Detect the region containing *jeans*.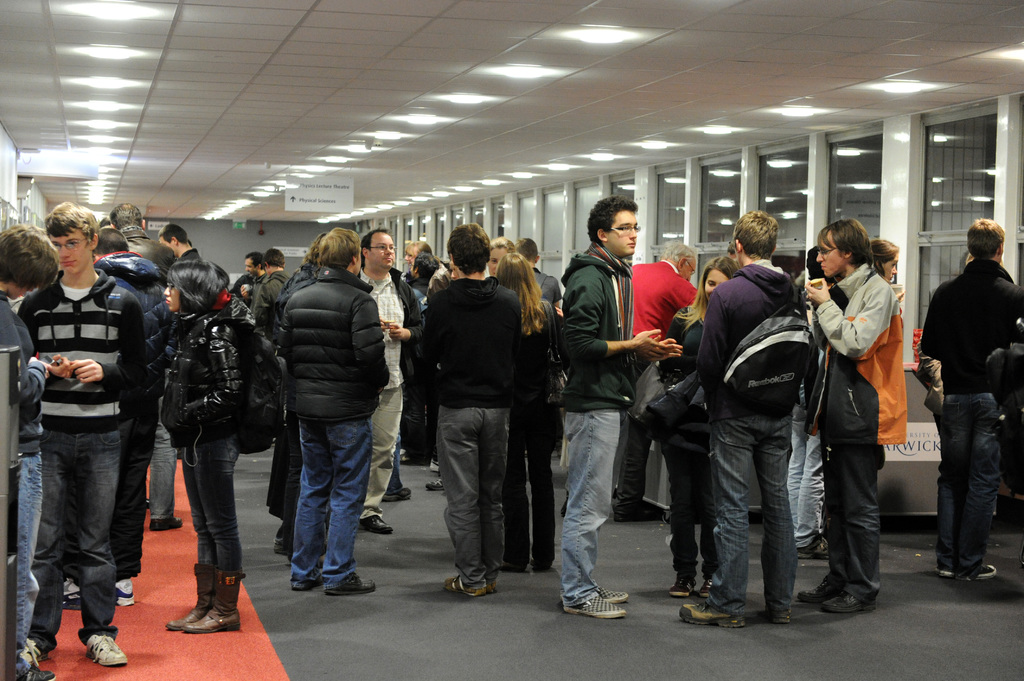
bbox=[565, 413, 614, 609].
